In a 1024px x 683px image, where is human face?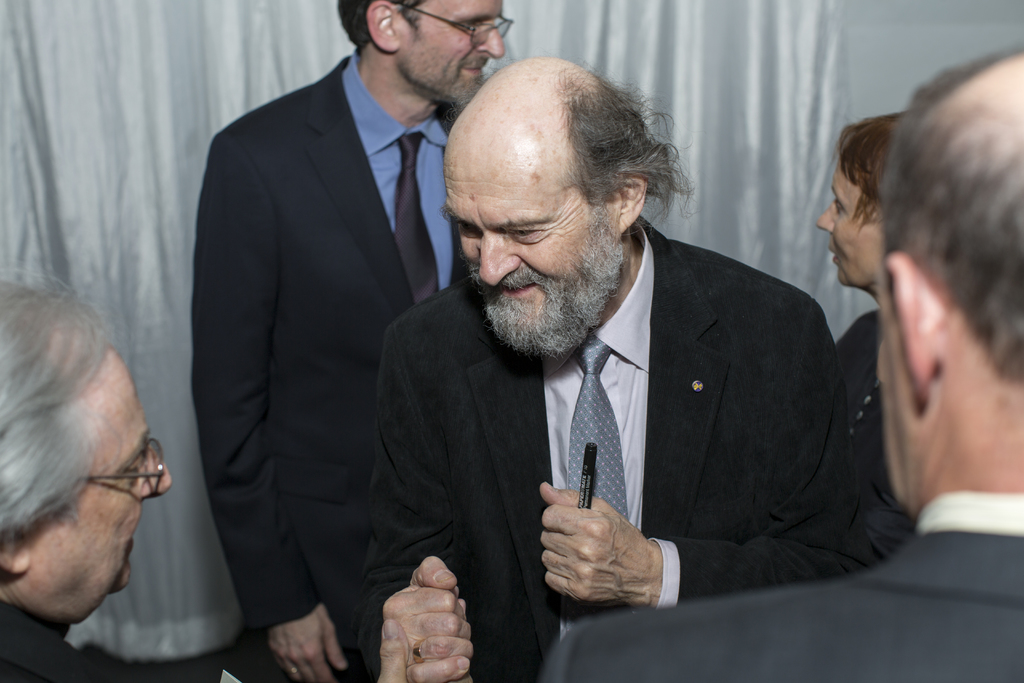
878:242:953:509.
